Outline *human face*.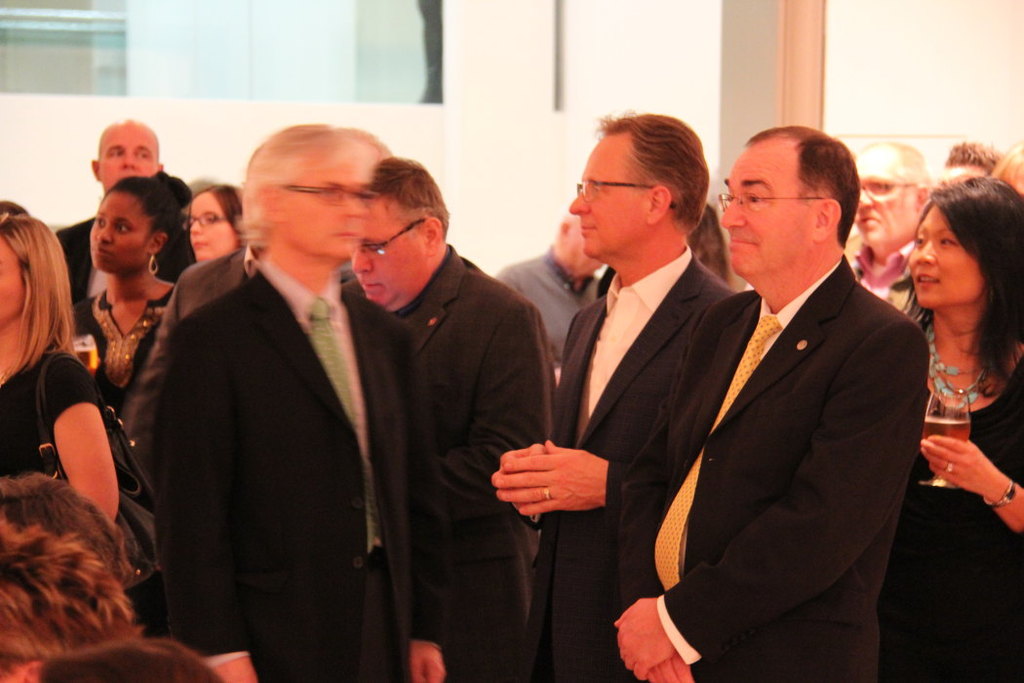
Outline: l=349, t=197, r=428, b=302.
